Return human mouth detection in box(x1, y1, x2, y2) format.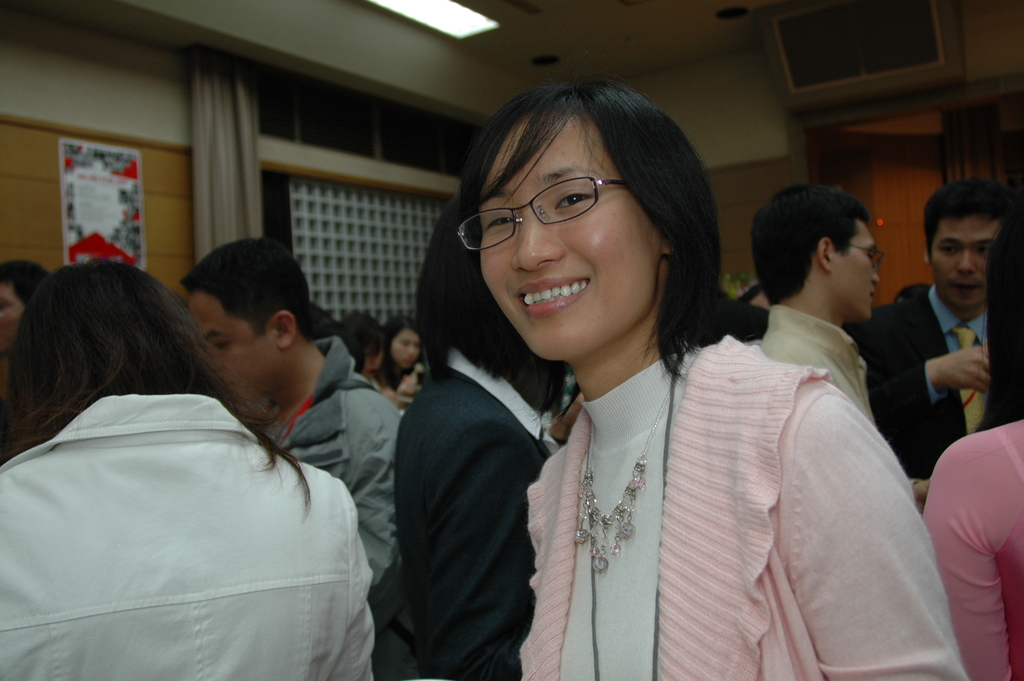
box(951, 281, 982, 302).
